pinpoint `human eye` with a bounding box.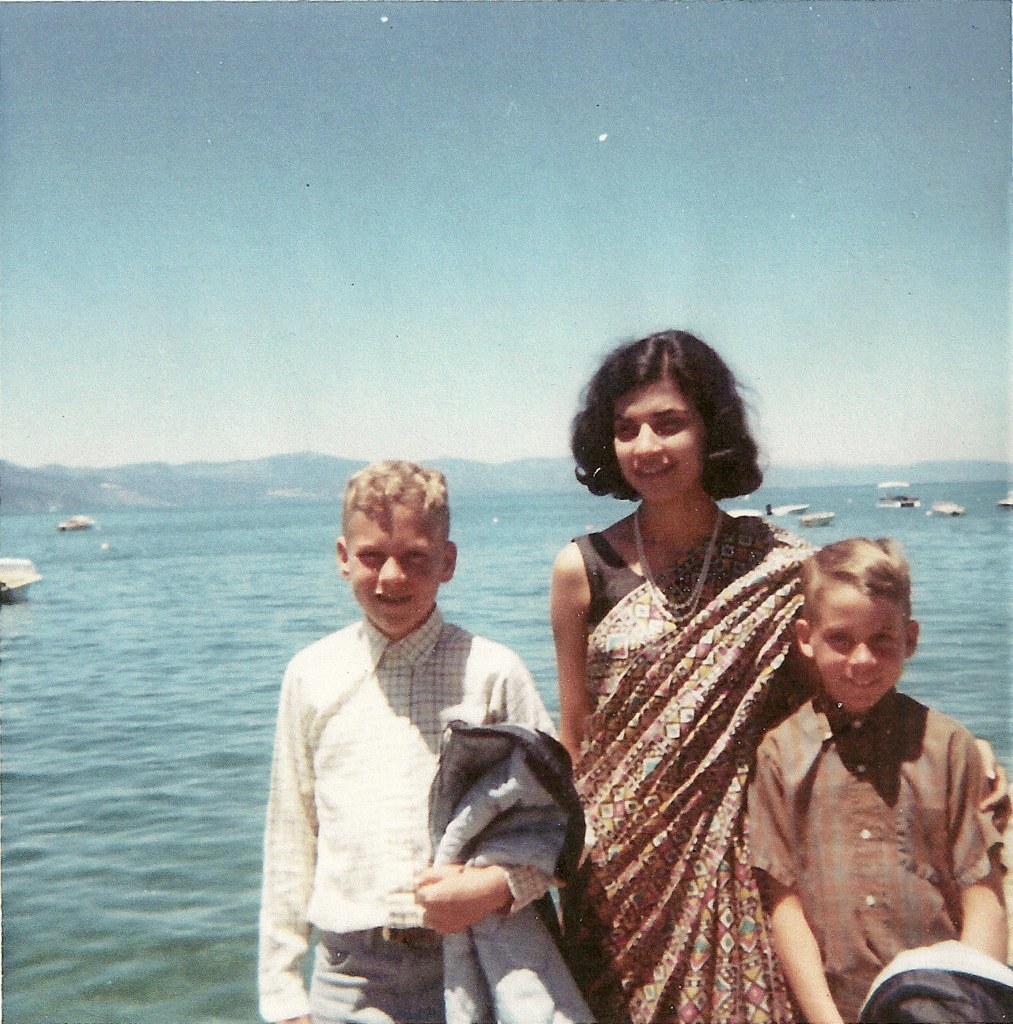
rect(354, 555, 377, 565).
